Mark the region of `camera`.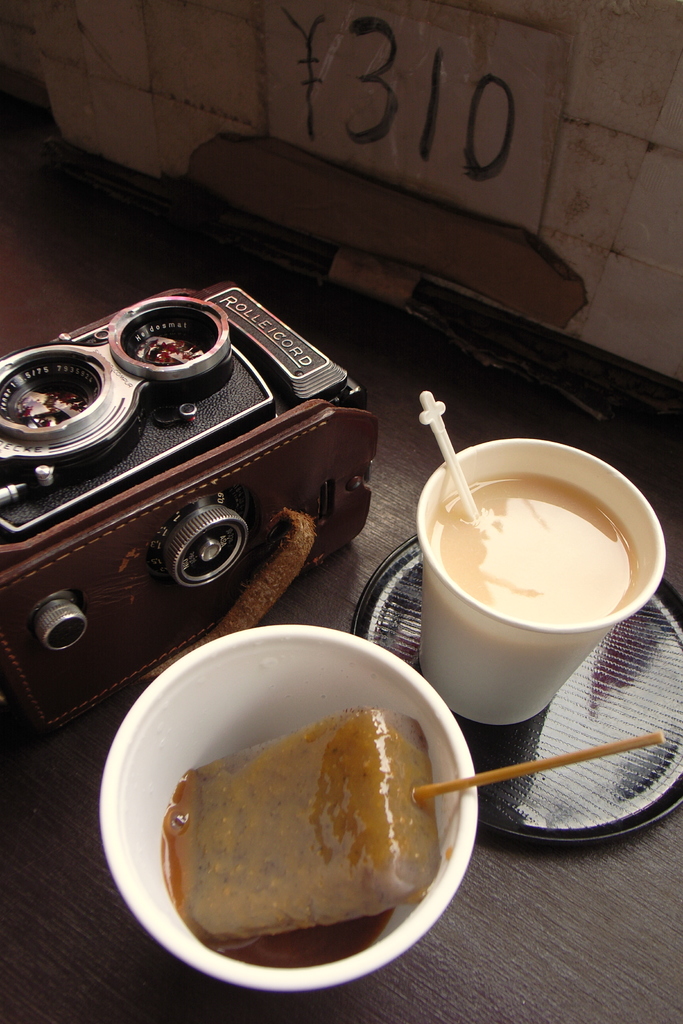
Region: box=[0, 274, 386, 739].
